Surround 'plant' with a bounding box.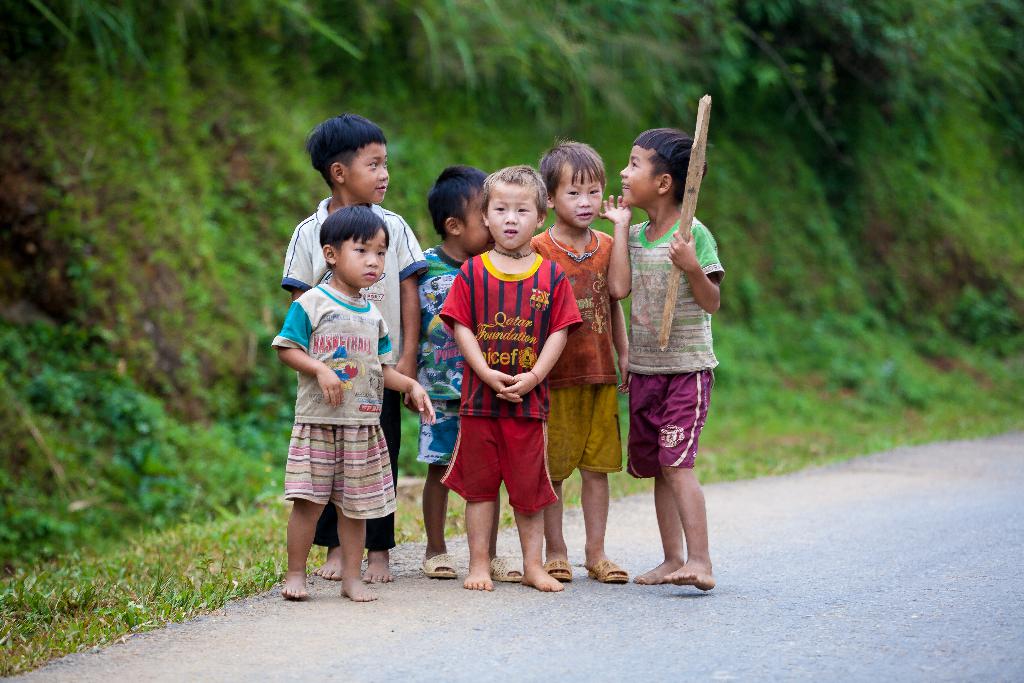
<box>0,0,1023,682</box>.
